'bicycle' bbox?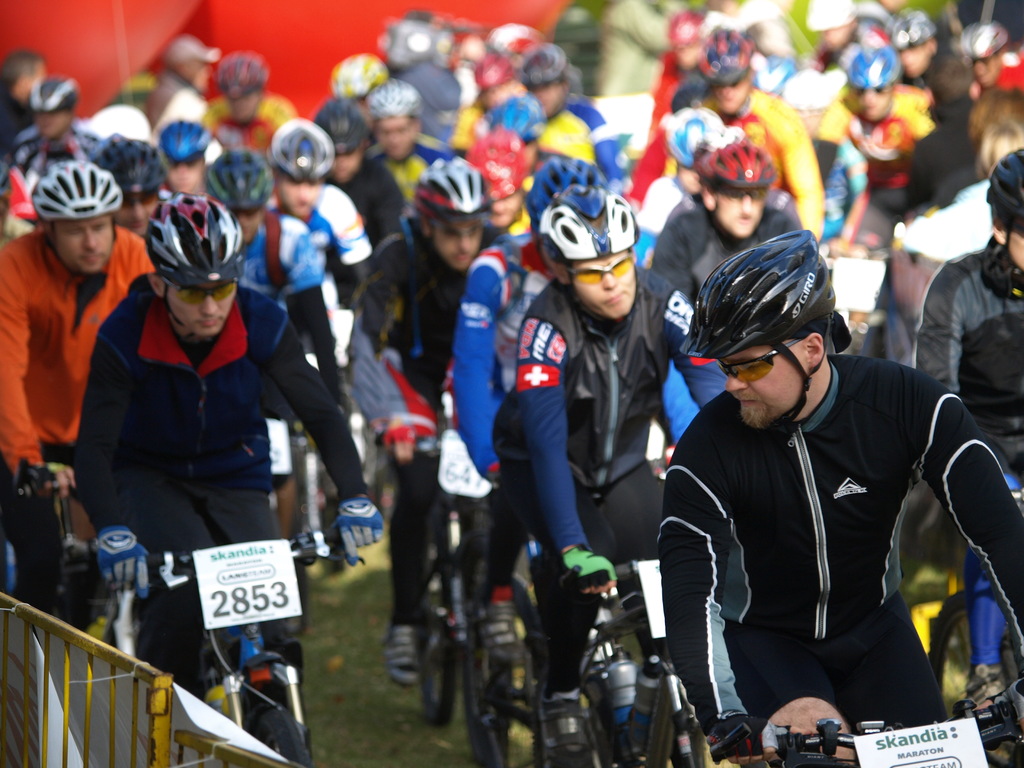
box=[549, 561, 705, 767]
